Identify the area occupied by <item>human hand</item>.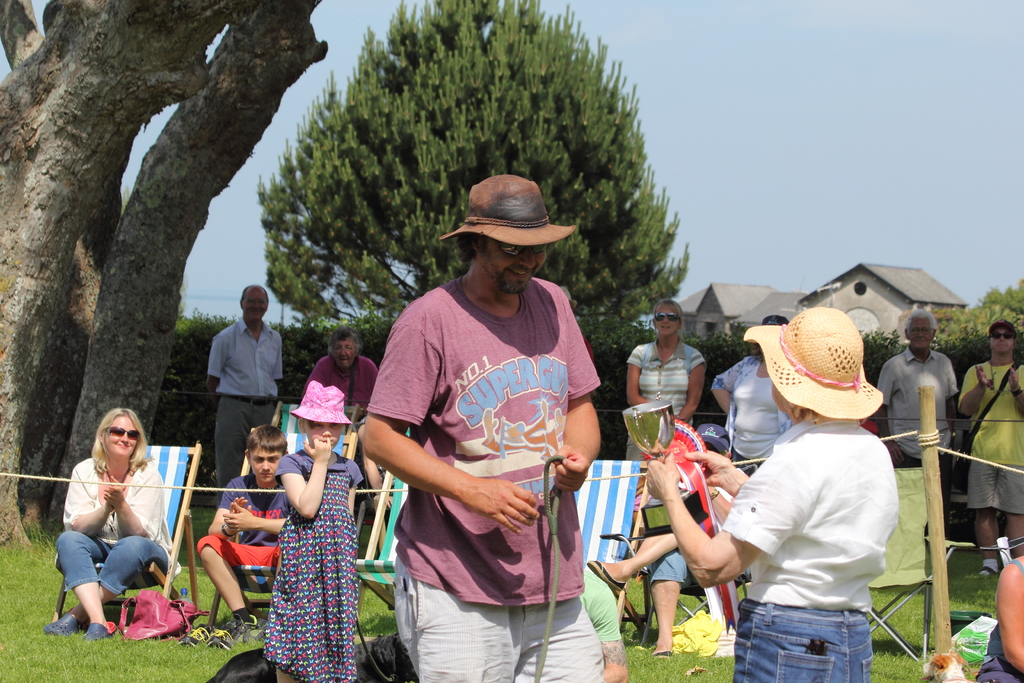
Area: [left=229, top=497, right=252, bottom=514].
